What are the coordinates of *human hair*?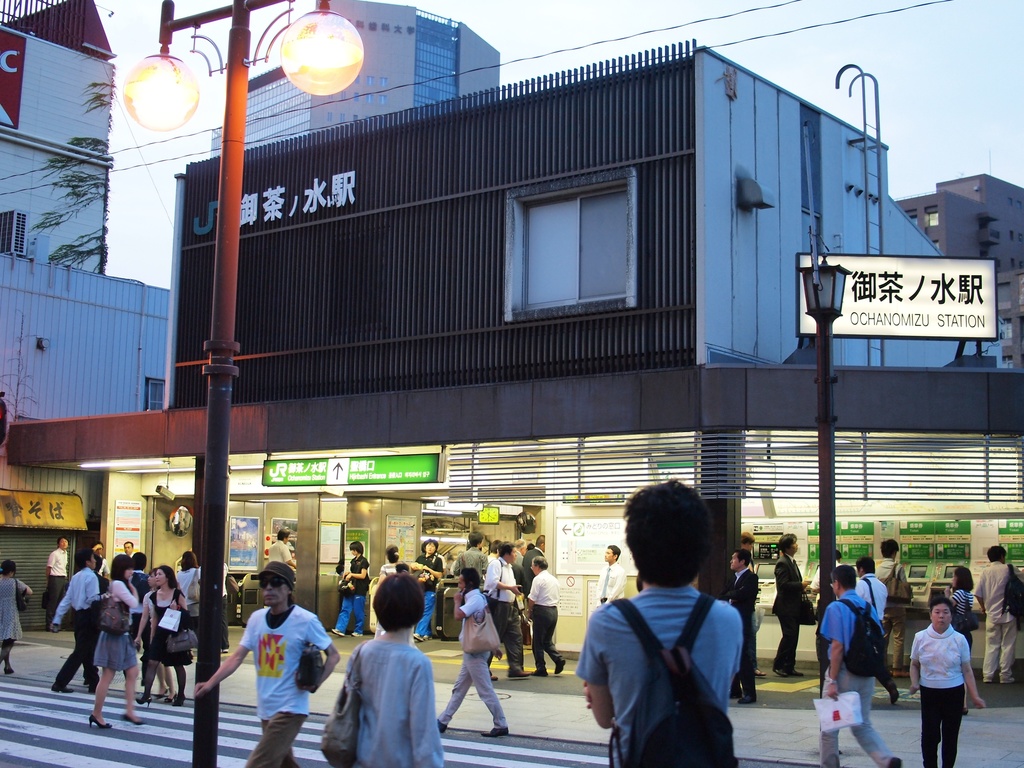
rect(925, 598, 958, 614).
